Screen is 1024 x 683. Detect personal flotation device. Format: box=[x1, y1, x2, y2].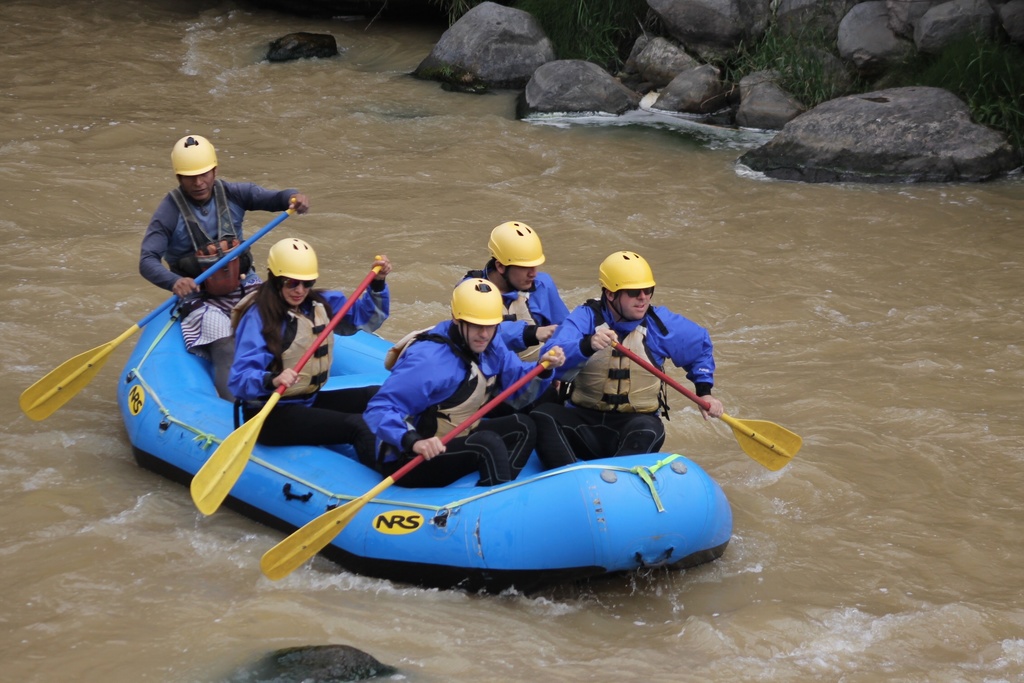
box=[504, 284, 552, 361].
